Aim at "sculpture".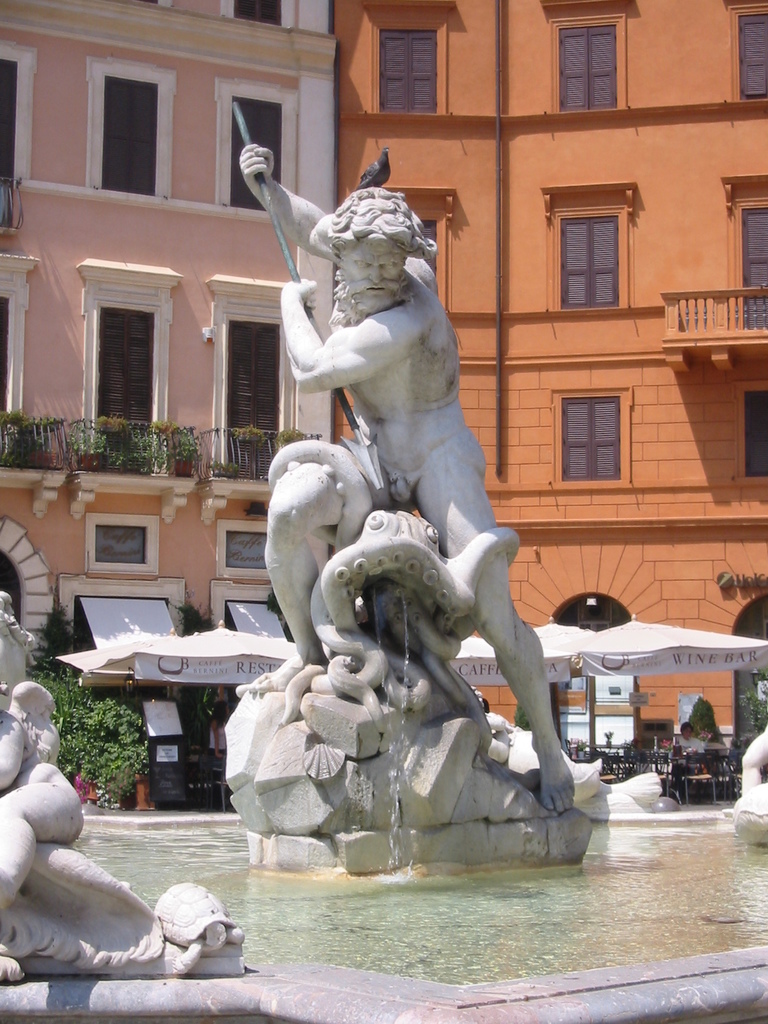
Aimed at left=0, top=568, right=272, bottom=1004.
